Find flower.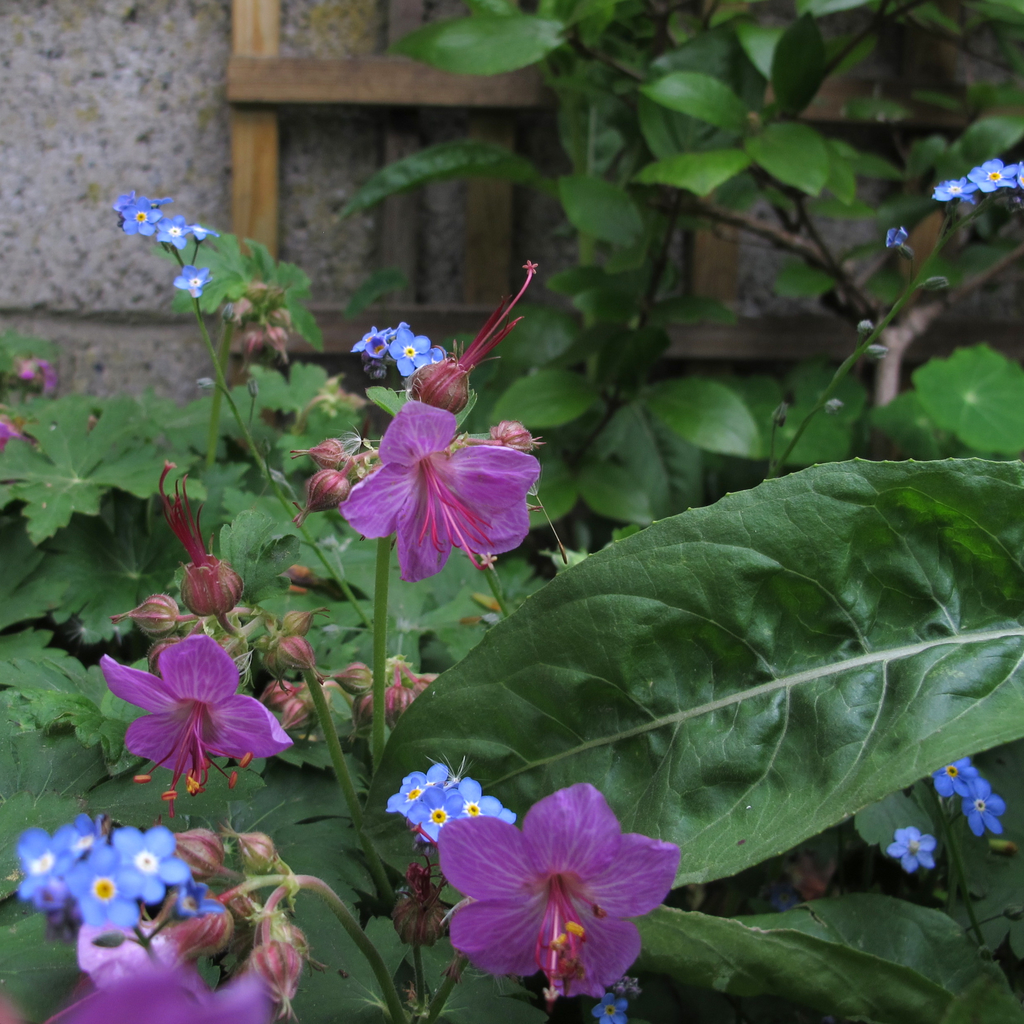
box=[865, 166, 1023, 242].
